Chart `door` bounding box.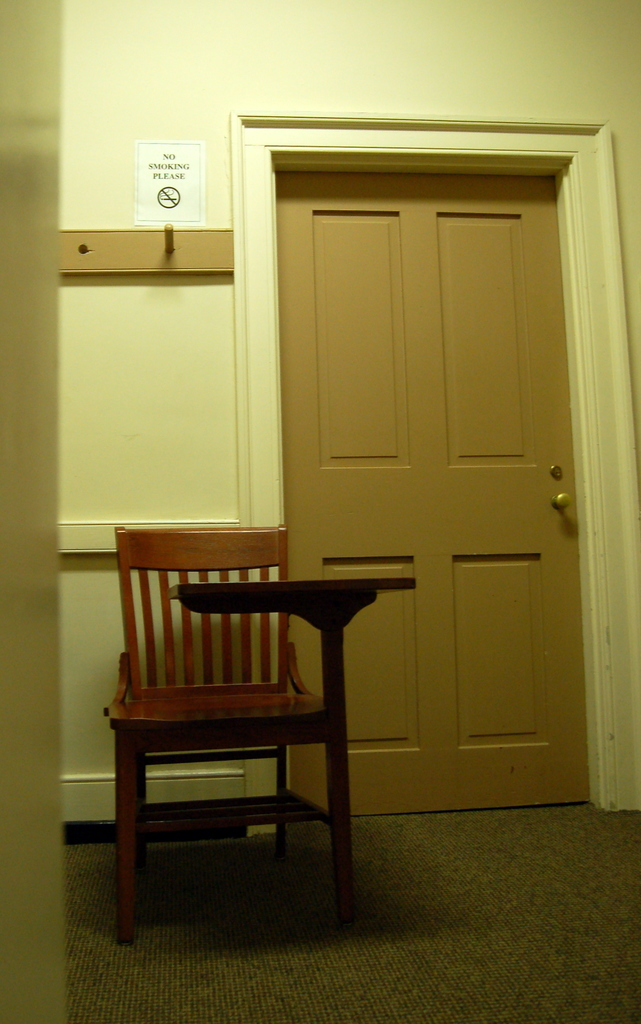
Charted: (263,136,605,759).
